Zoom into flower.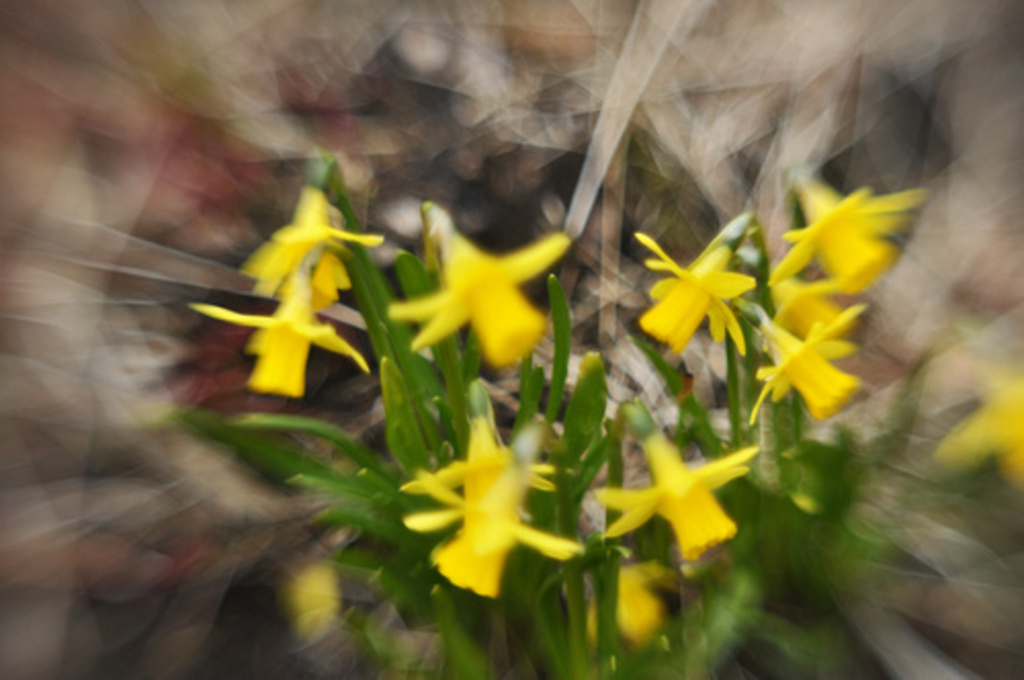
Zoom target: {"x1": 780, "y1": 170, "x2": 922, "y2": 291}.
